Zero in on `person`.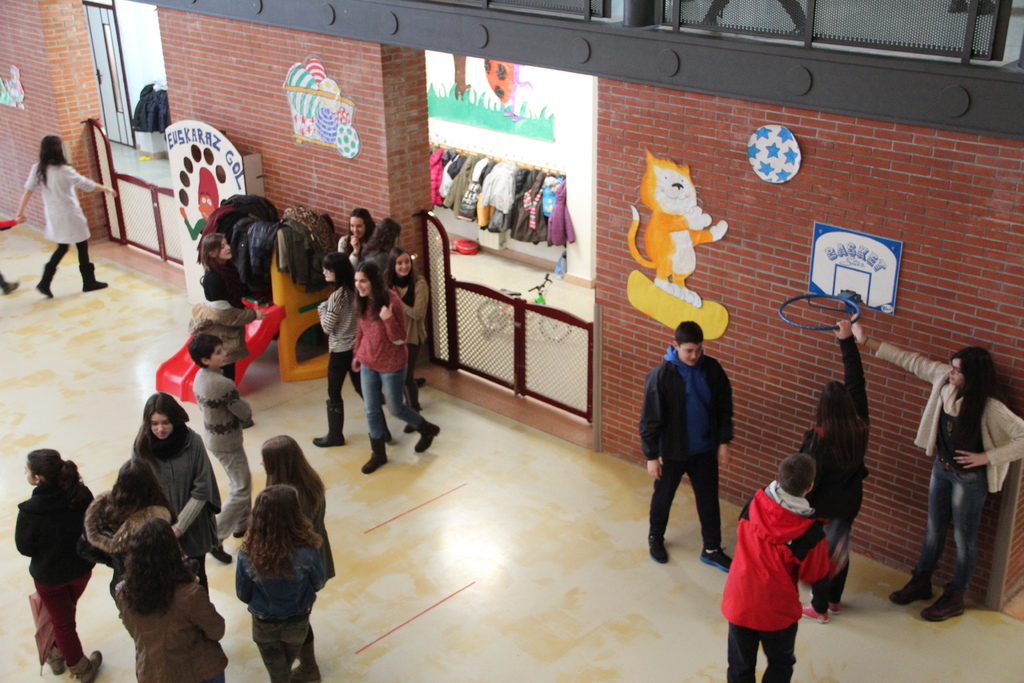
Zeroed in: [187,335,257,538].
